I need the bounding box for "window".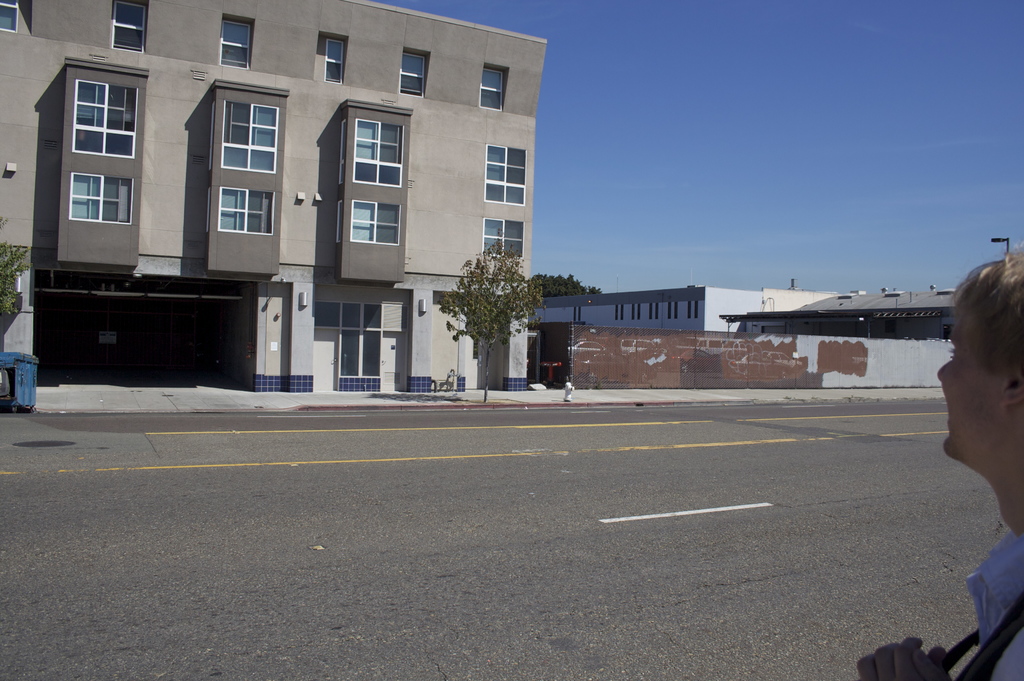
Here it is: (355, 202, 403, 245).
